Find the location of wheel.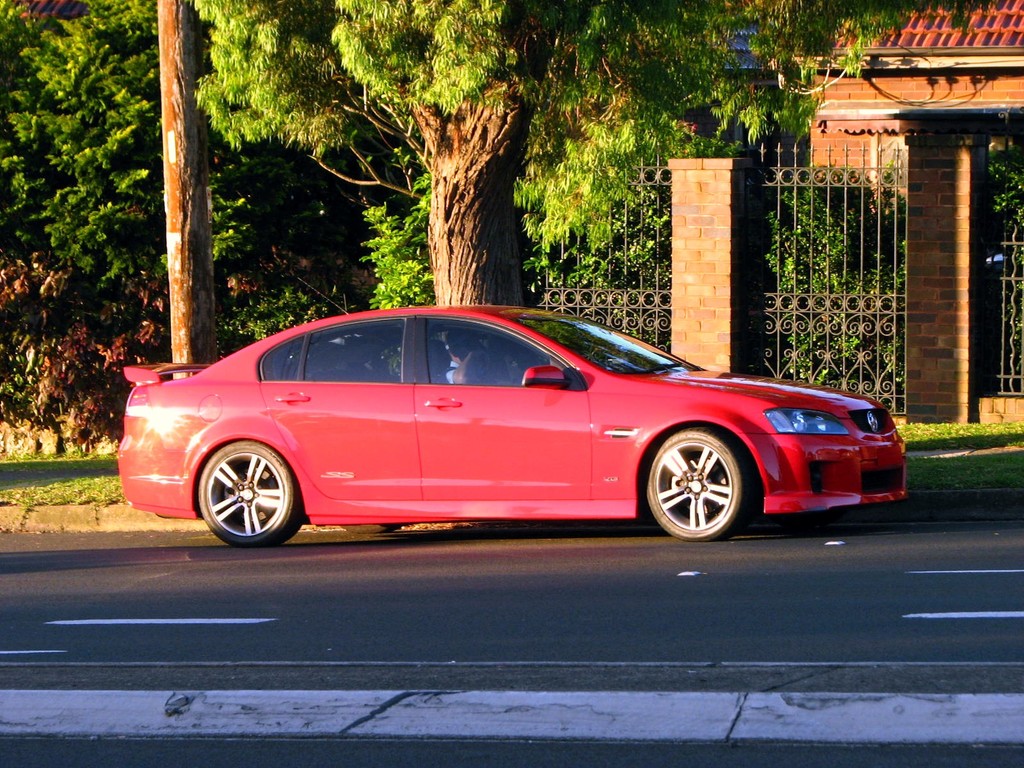
Location: Rect(197, 440, 305, 550).
